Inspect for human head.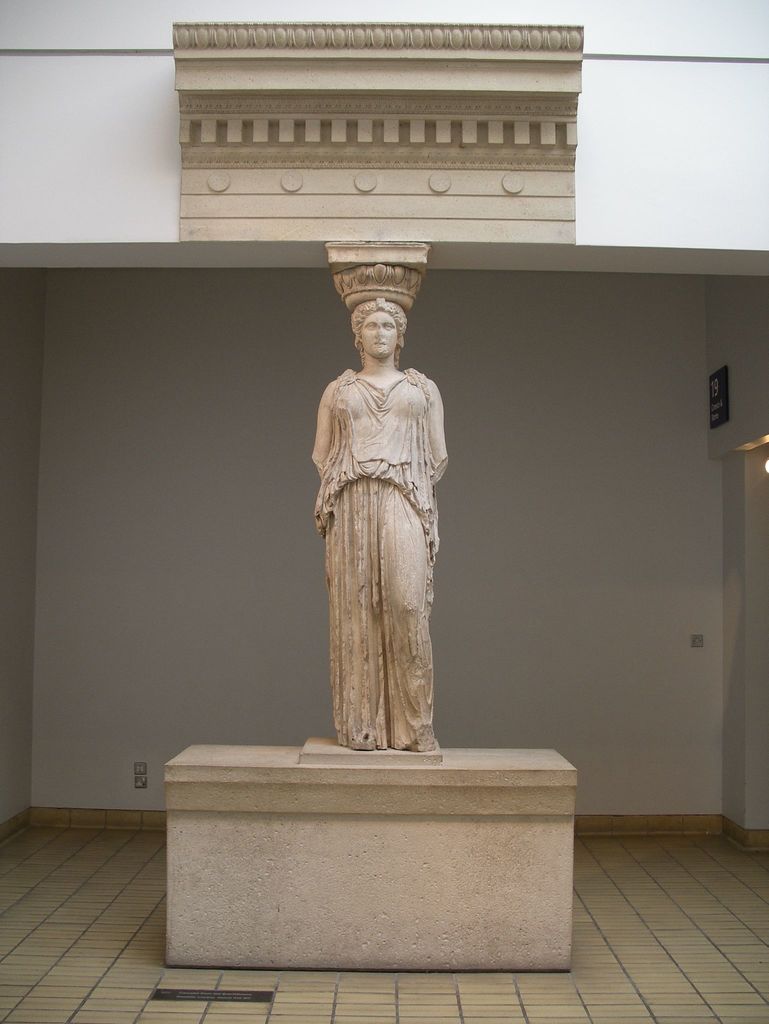
Inspection: Rect(347, 285, 426, 362).
